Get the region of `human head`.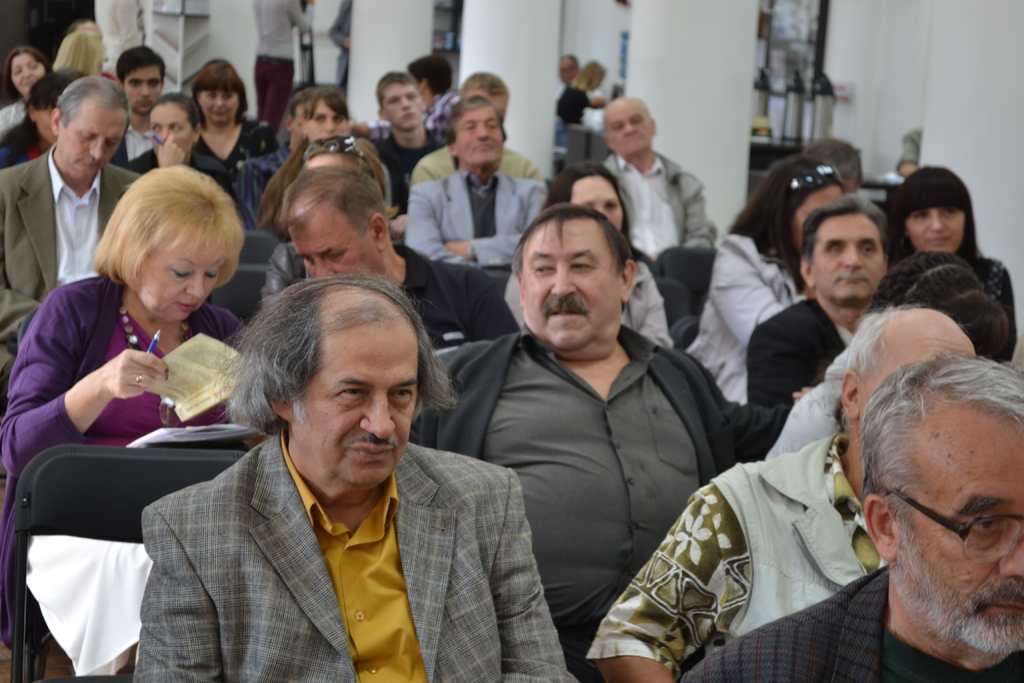
BBox(118, 47, 165, 118).
